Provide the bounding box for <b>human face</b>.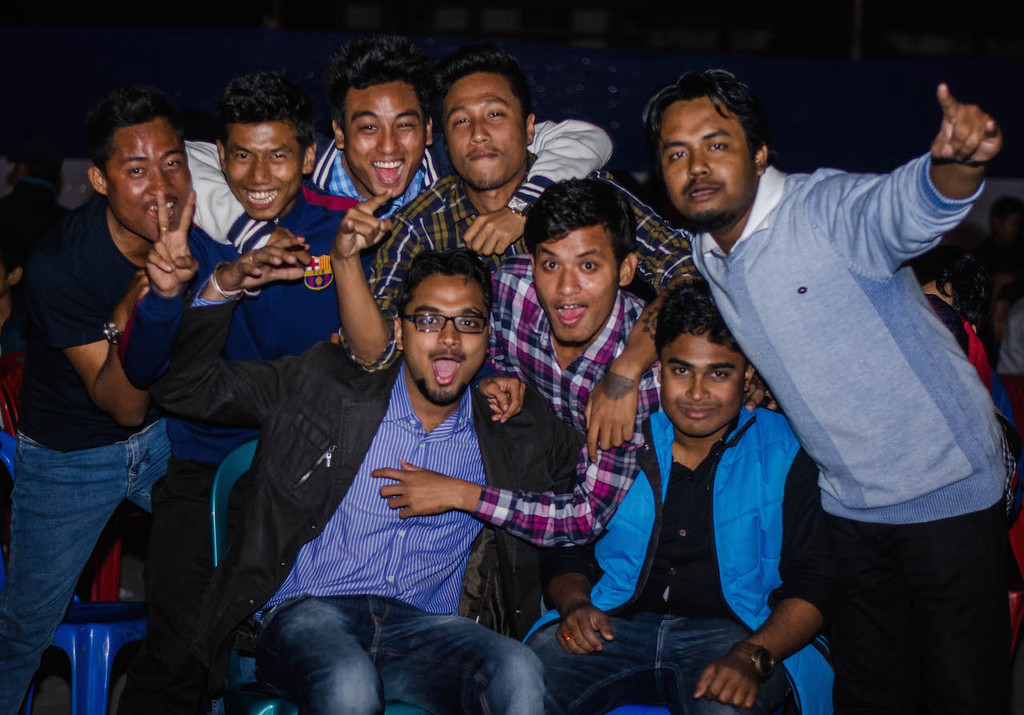
[111, 122, 192, 241].
